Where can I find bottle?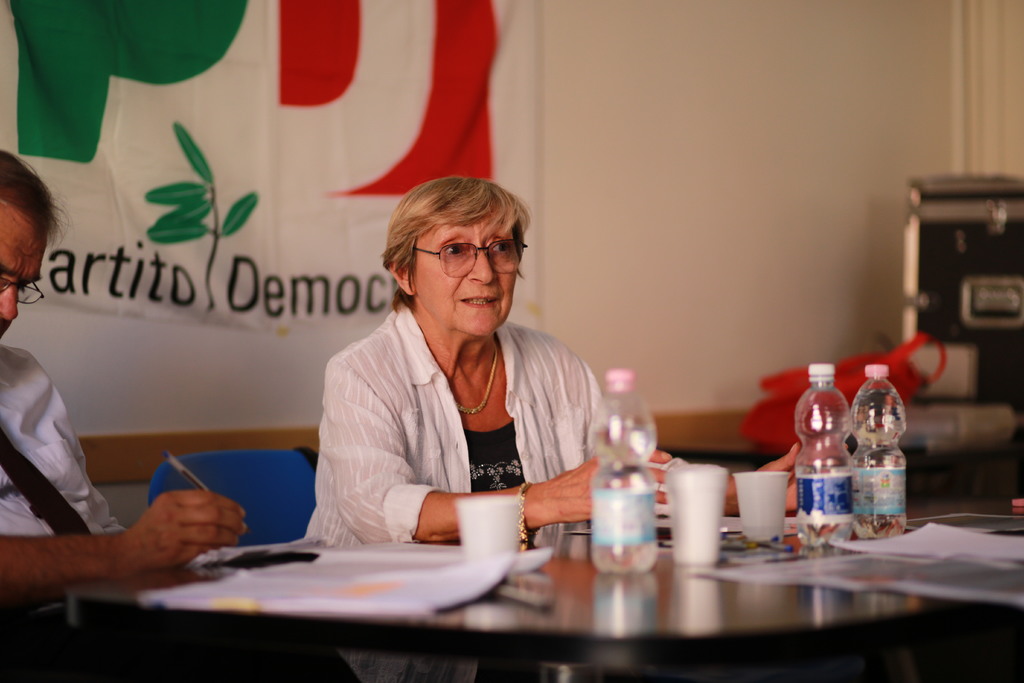
You can find it at 584 369 671 570.
